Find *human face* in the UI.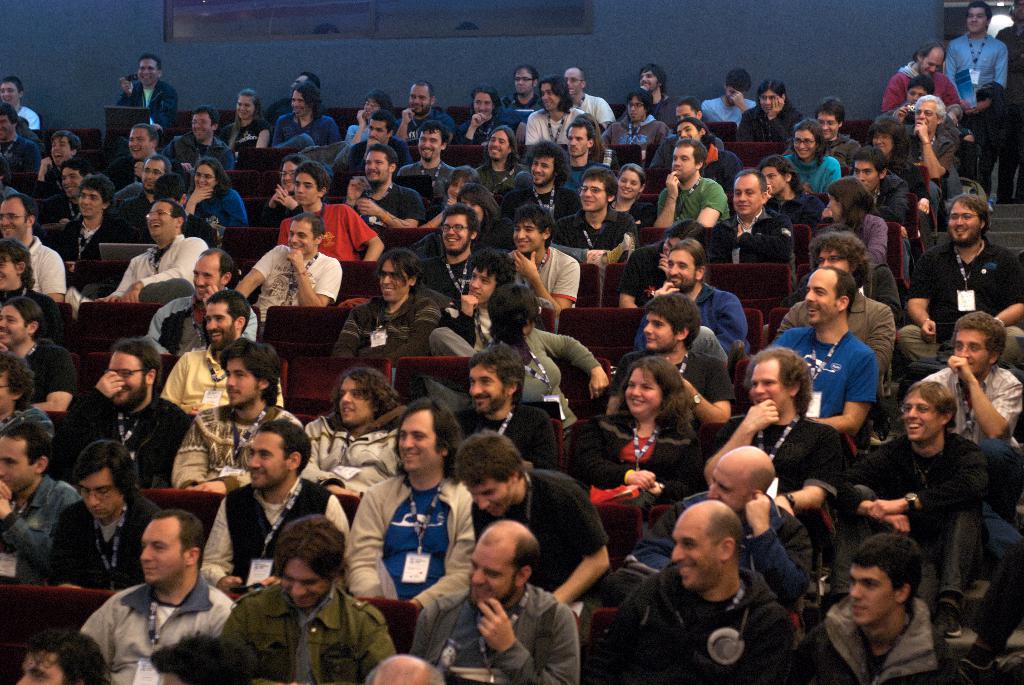
UI element at {"left": 516, "top": 68, "right": 532, "bottom": 94}.
